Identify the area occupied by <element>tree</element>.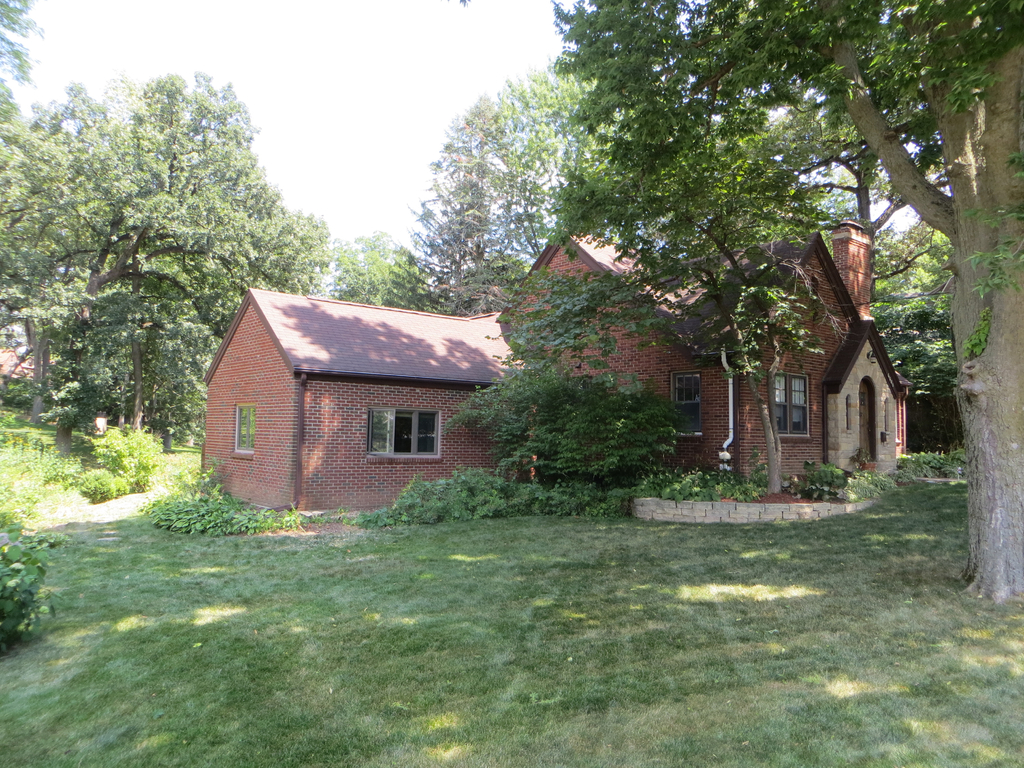
Area: {"x1": 390, "y1": 61, "x2": 629, "y2": 317}.
